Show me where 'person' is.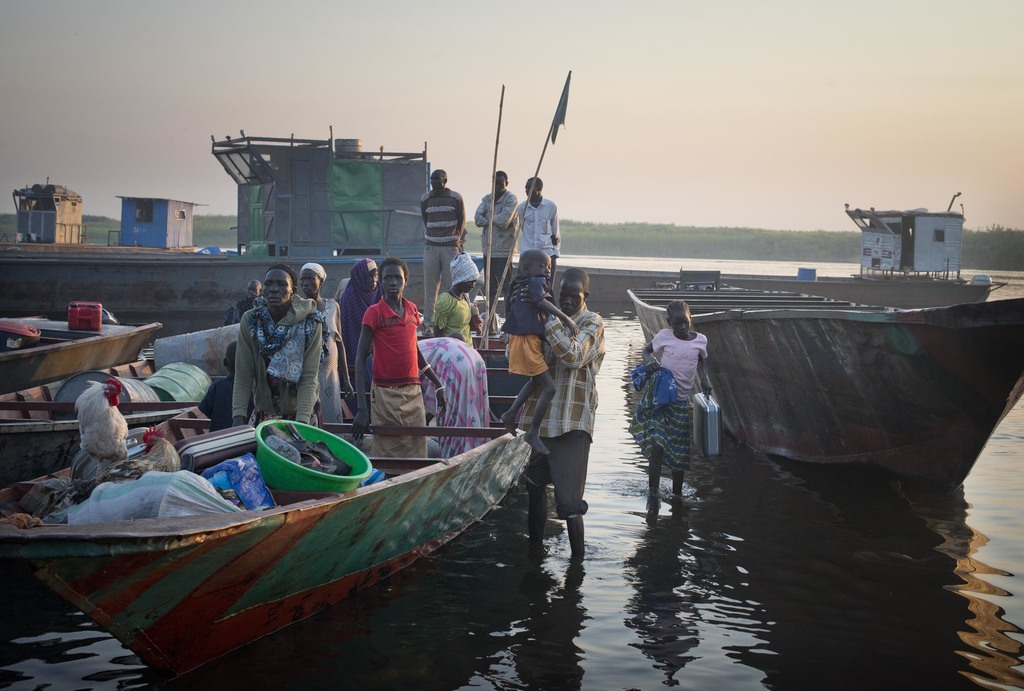
'person' is at pyautogui.locateOnScreen(642, 299, 713, 494).
